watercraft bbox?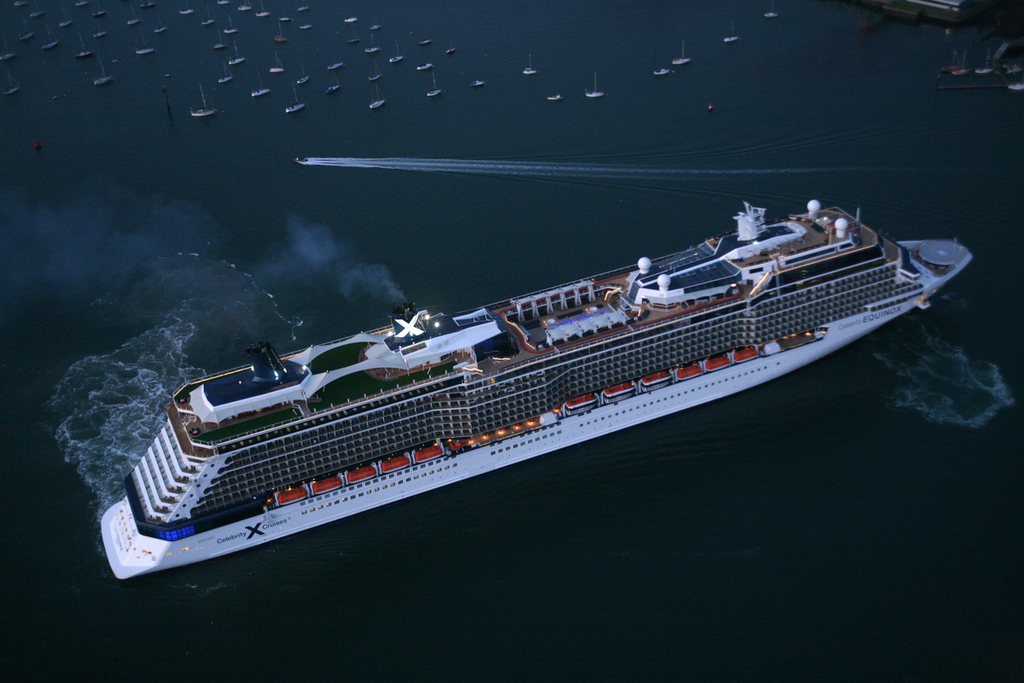
(1003, 48, 1023, 74)
